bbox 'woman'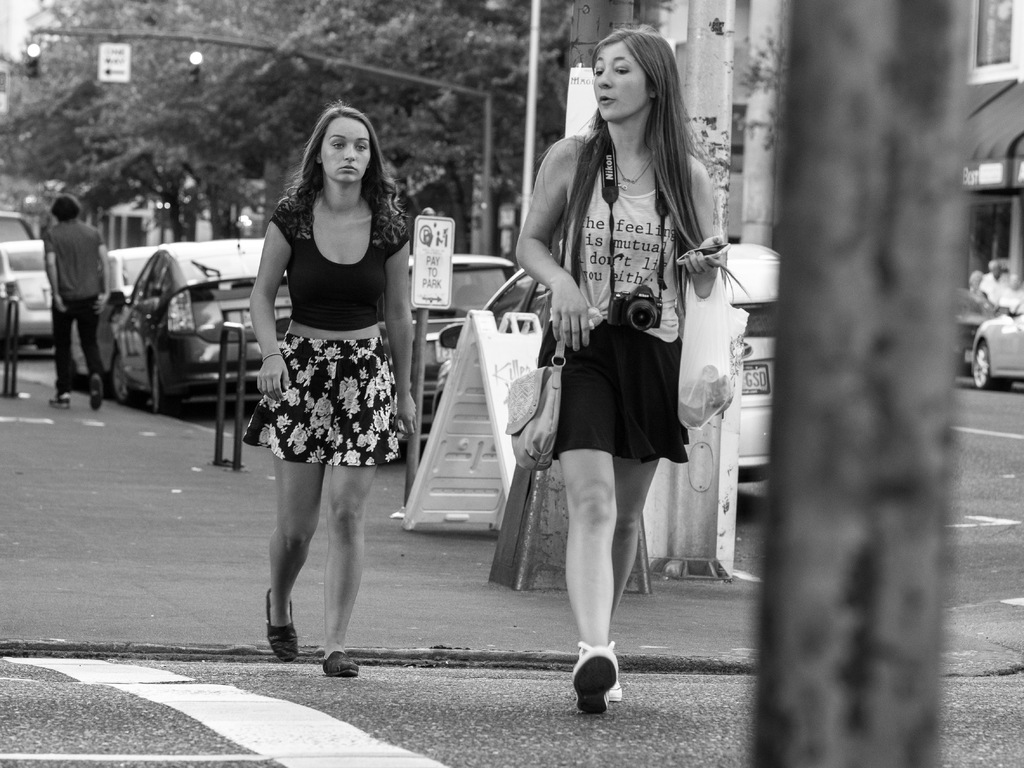
{"x1": 506, "y1": 24, "x2": 730, "y2": 704}
